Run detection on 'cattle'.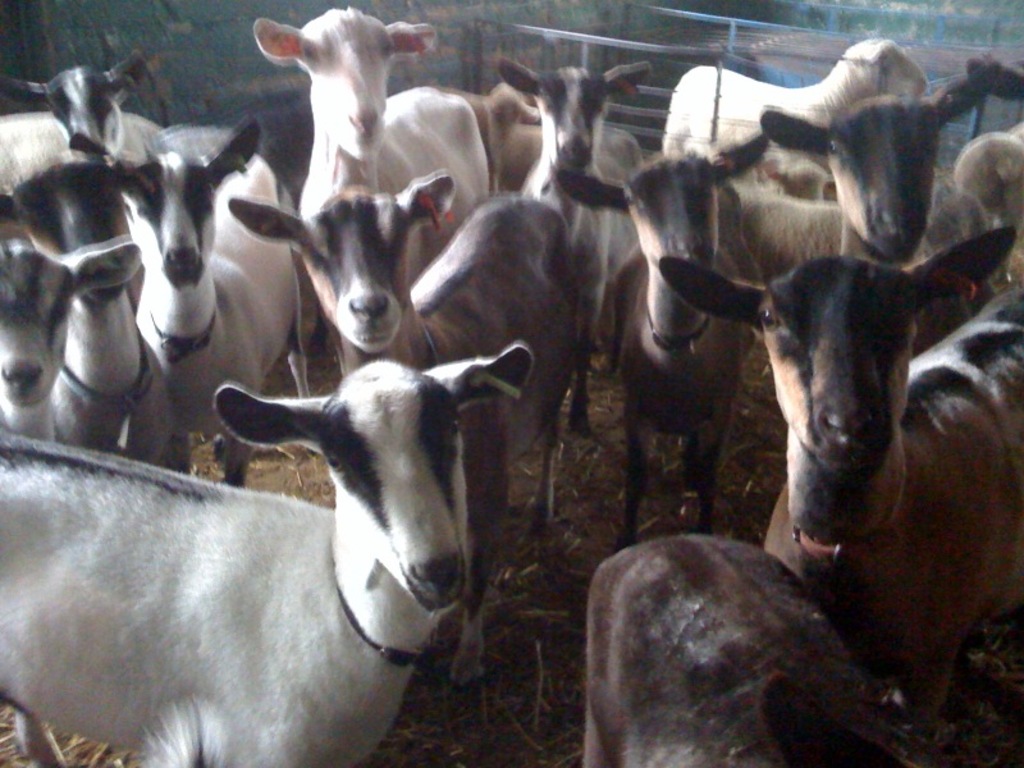
Result: bbox=[0, 237, 148, 445].
